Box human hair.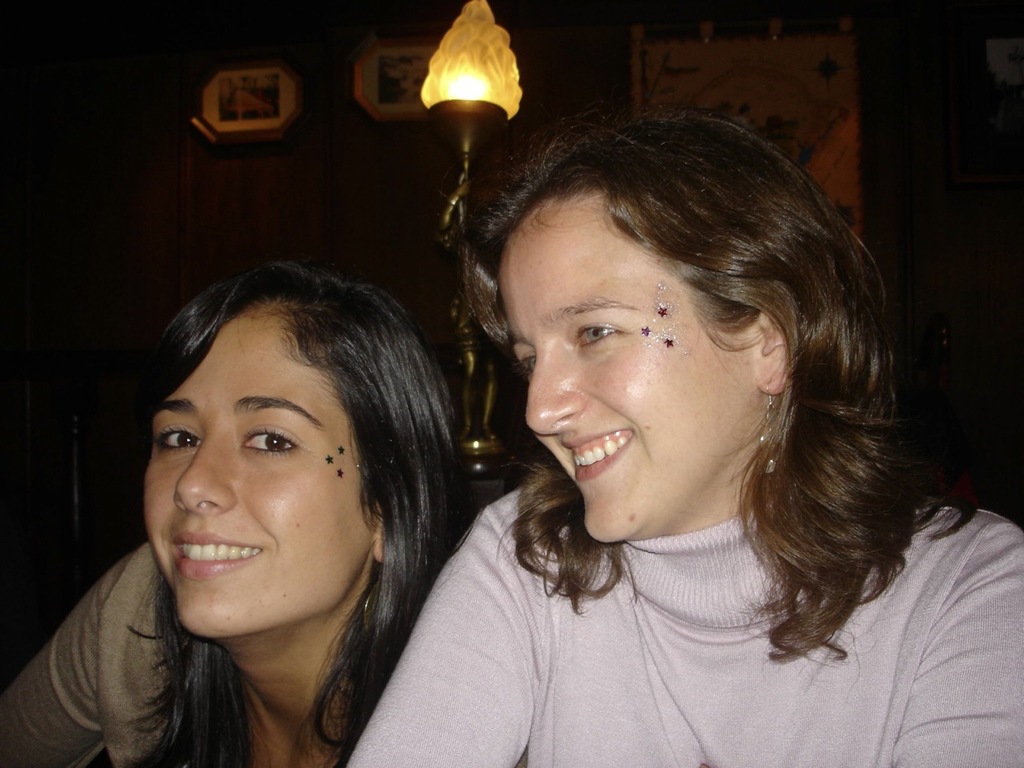
[462,99,902,565].
